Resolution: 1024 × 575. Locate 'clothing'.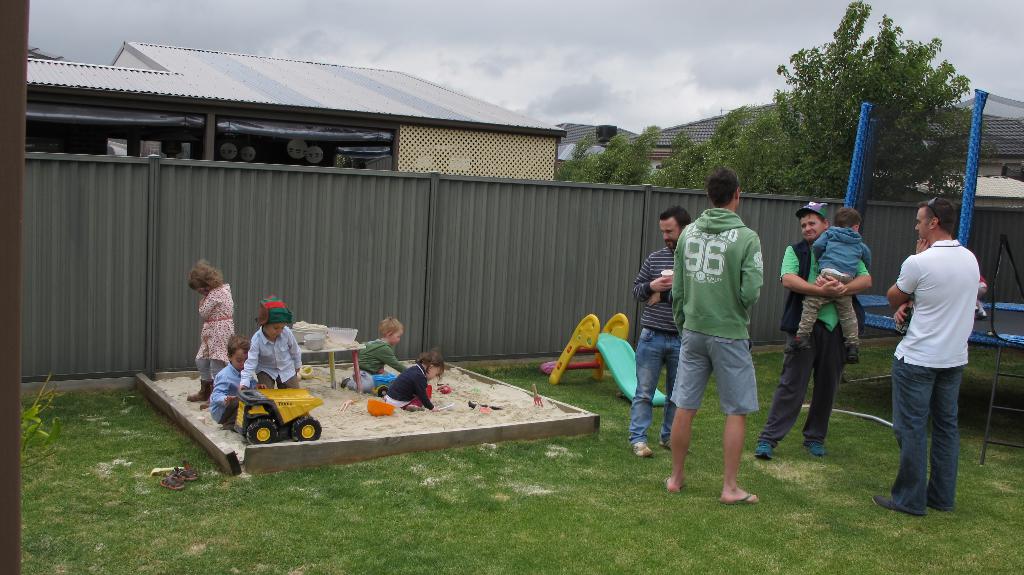
[671,204,764,412].
